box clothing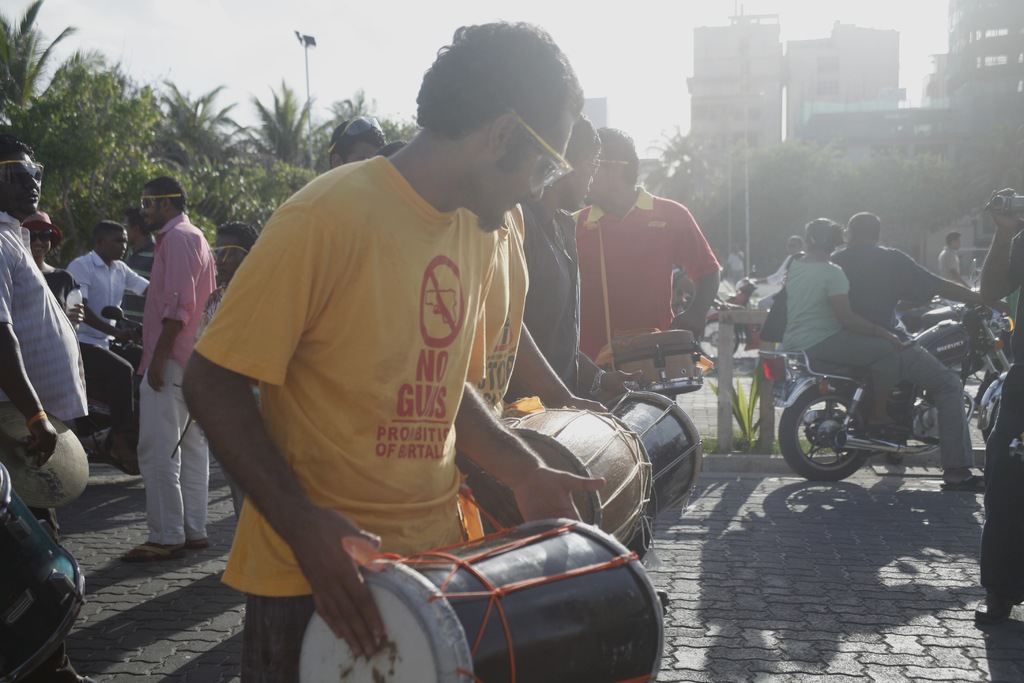
[left=847, top=244, right=956, bottom=336]
